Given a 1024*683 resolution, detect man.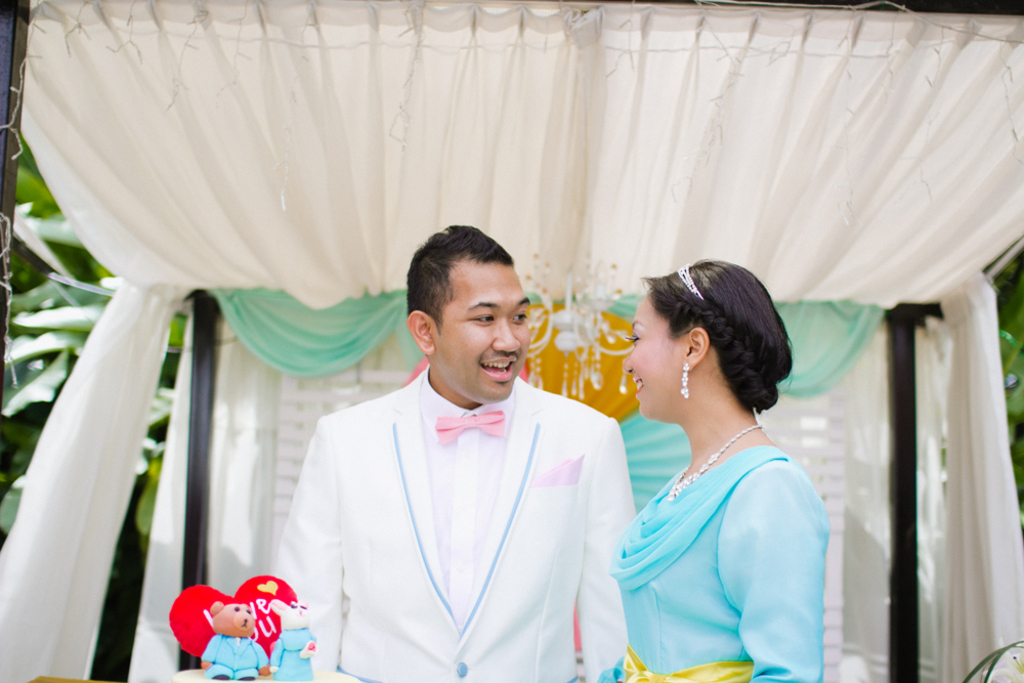
BBox(278, 233, 631, 667).
